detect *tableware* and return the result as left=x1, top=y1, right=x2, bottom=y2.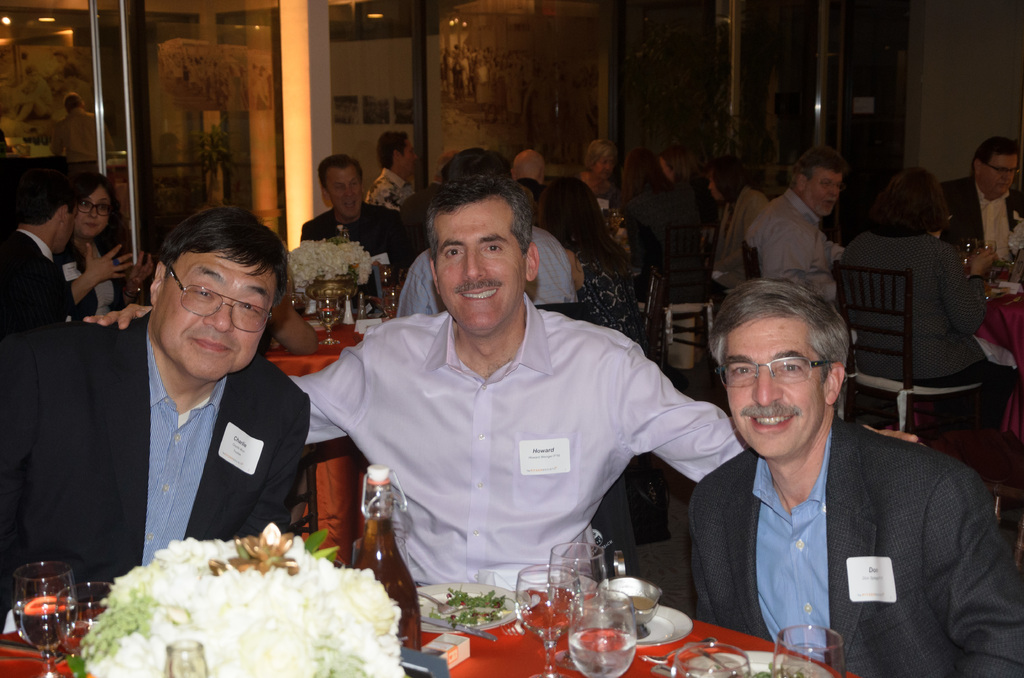
left=688, top=649, right=834, bottom=677.
